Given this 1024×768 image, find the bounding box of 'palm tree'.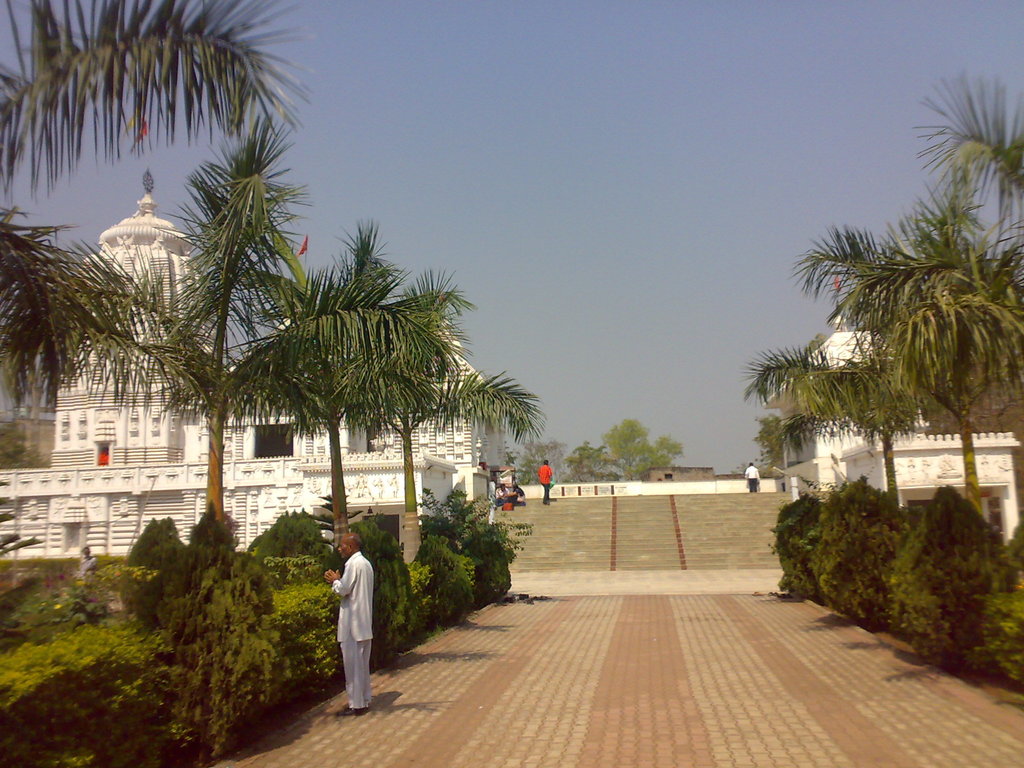
l=740, t=321, r=952, b=524.
